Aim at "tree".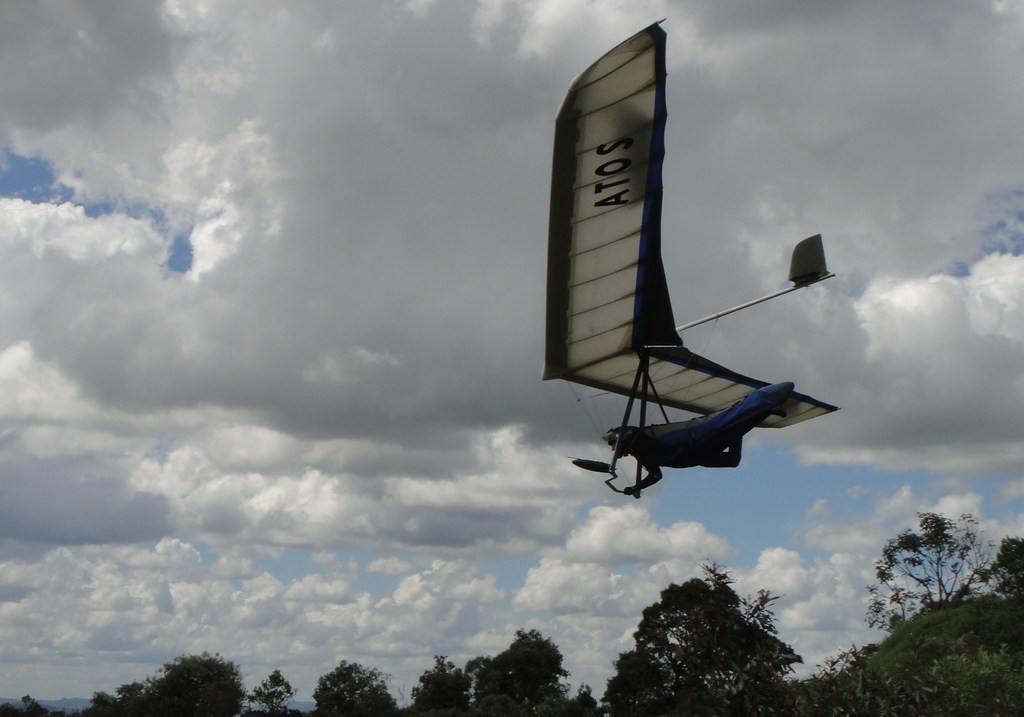
Aimed at pyautogui.locateOnScreen(464, 623, 605, 716).
